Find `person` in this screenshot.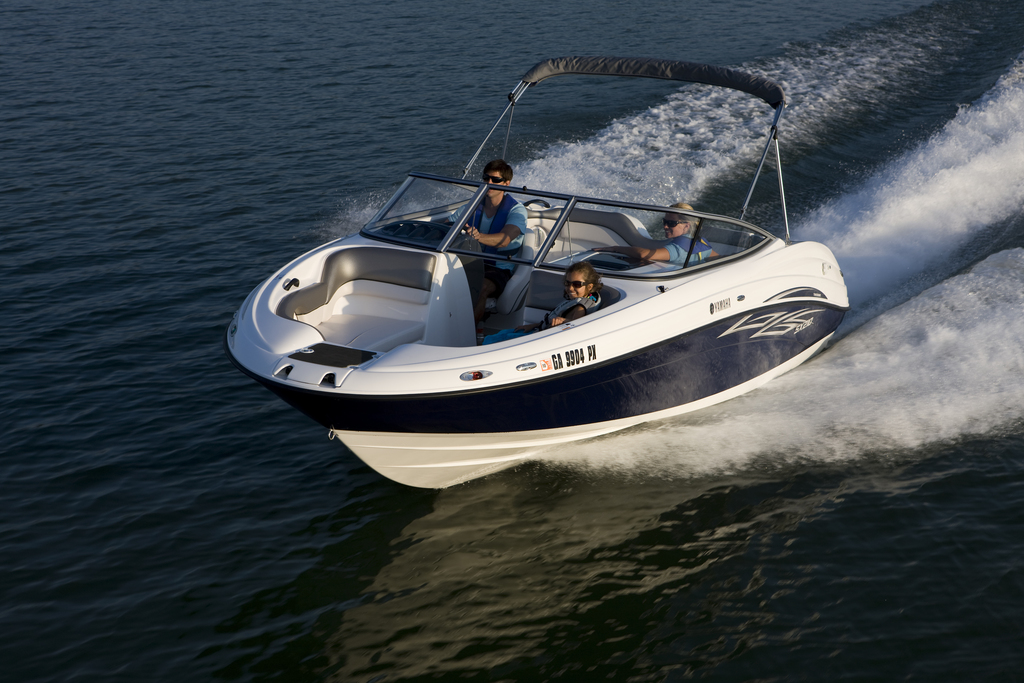
The bounding box for `person` is [x1=540, y1=263, x2=609, y2=336].
